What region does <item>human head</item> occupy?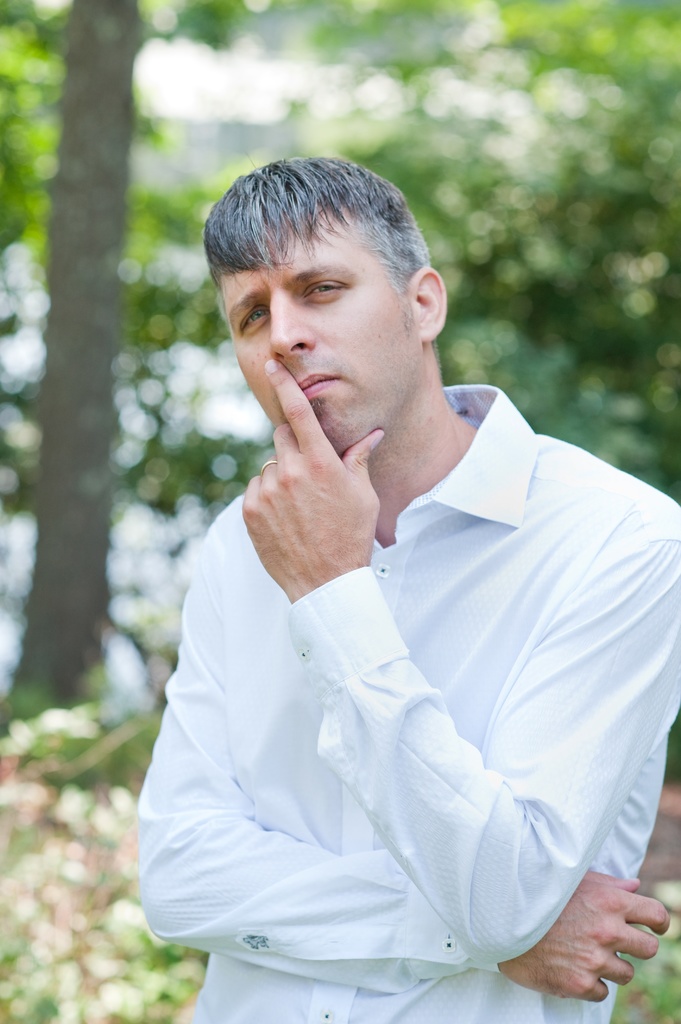
select_region(204, 173, 497, 486).
